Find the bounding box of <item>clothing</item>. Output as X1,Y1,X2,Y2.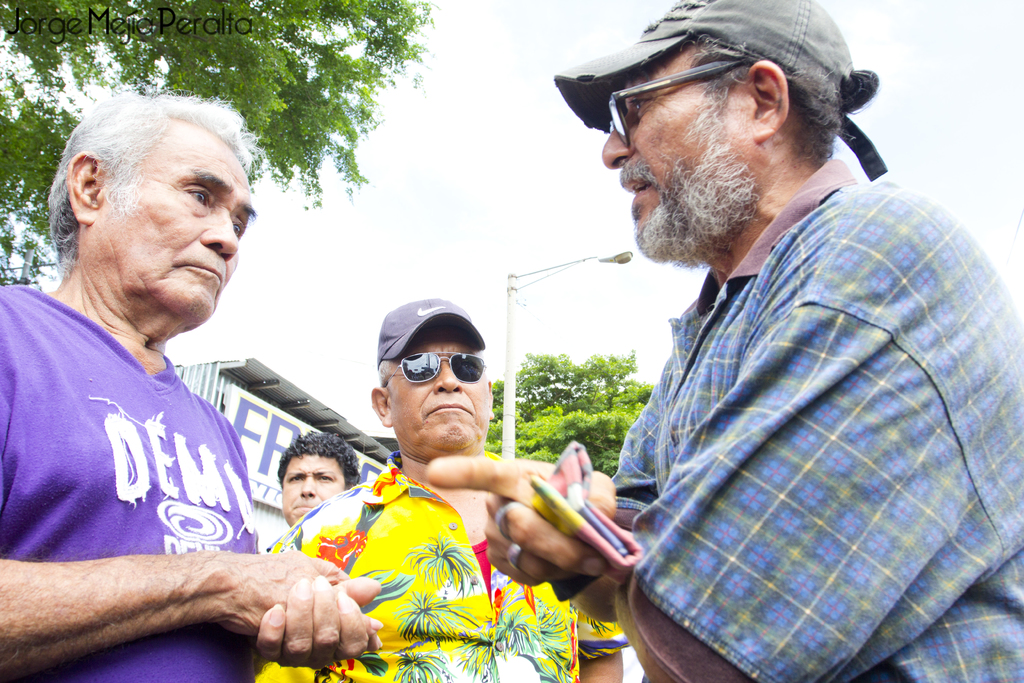
12,256,287,641.
